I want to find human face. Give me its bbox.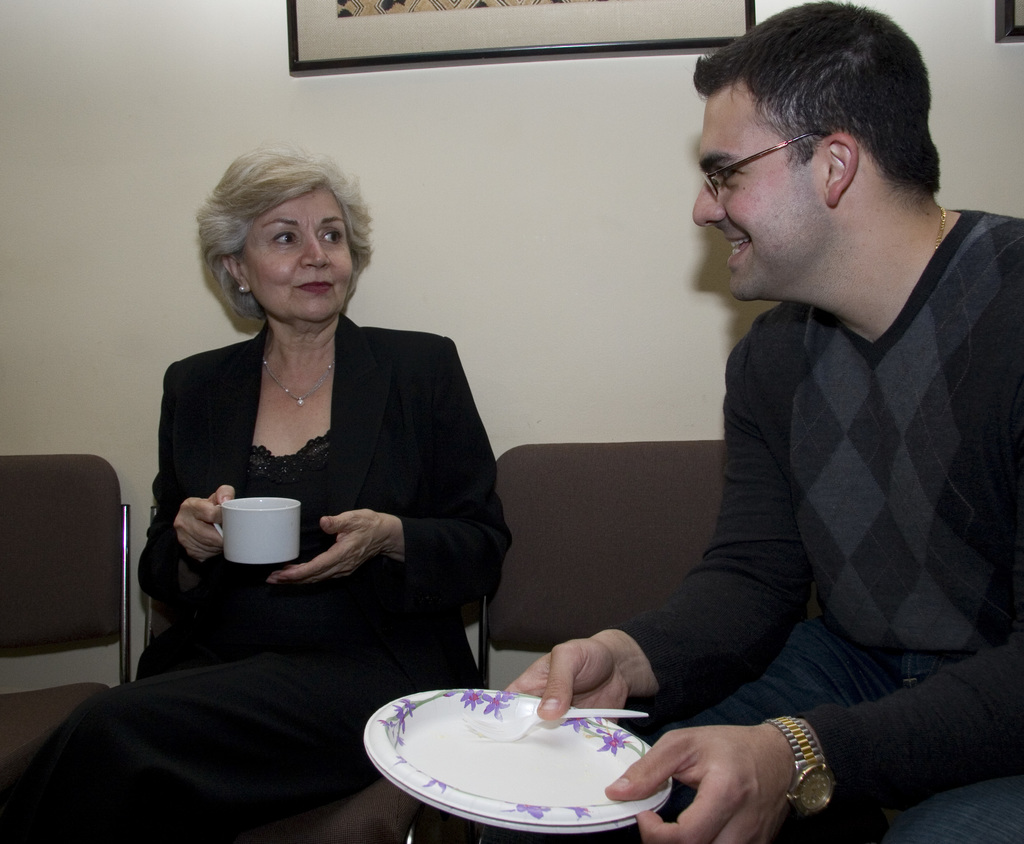
(left=692, top=81, right=824, bottom=299).
